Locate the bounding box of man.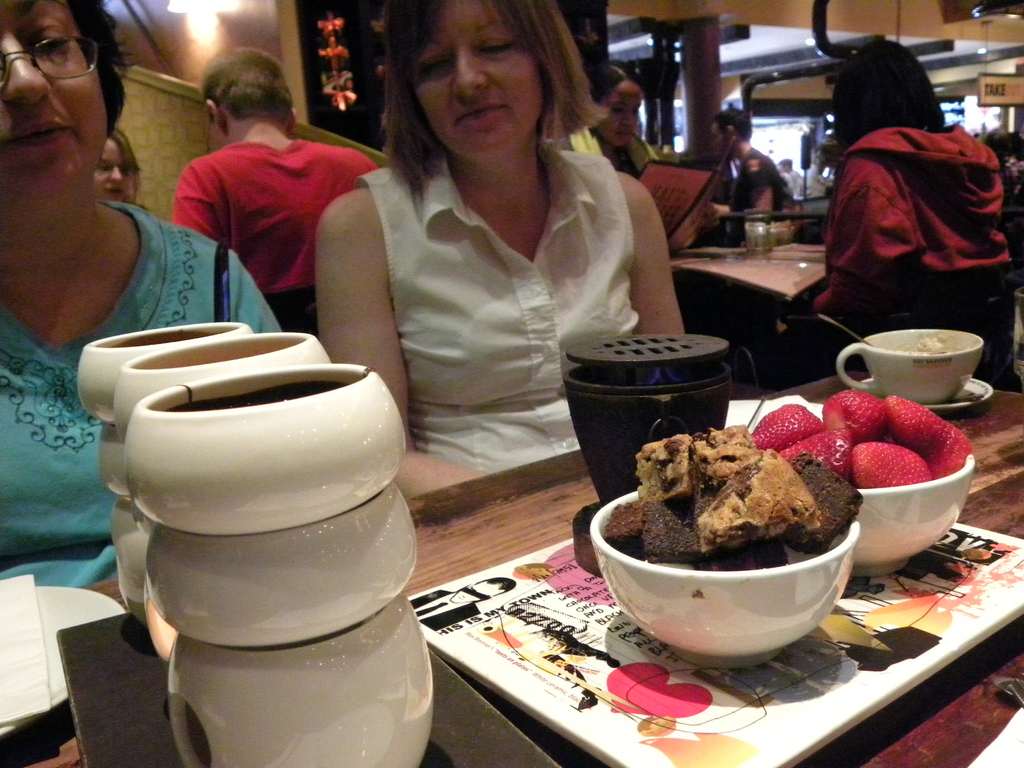
Bounding box: BBox(167, 44, 376, 295).
